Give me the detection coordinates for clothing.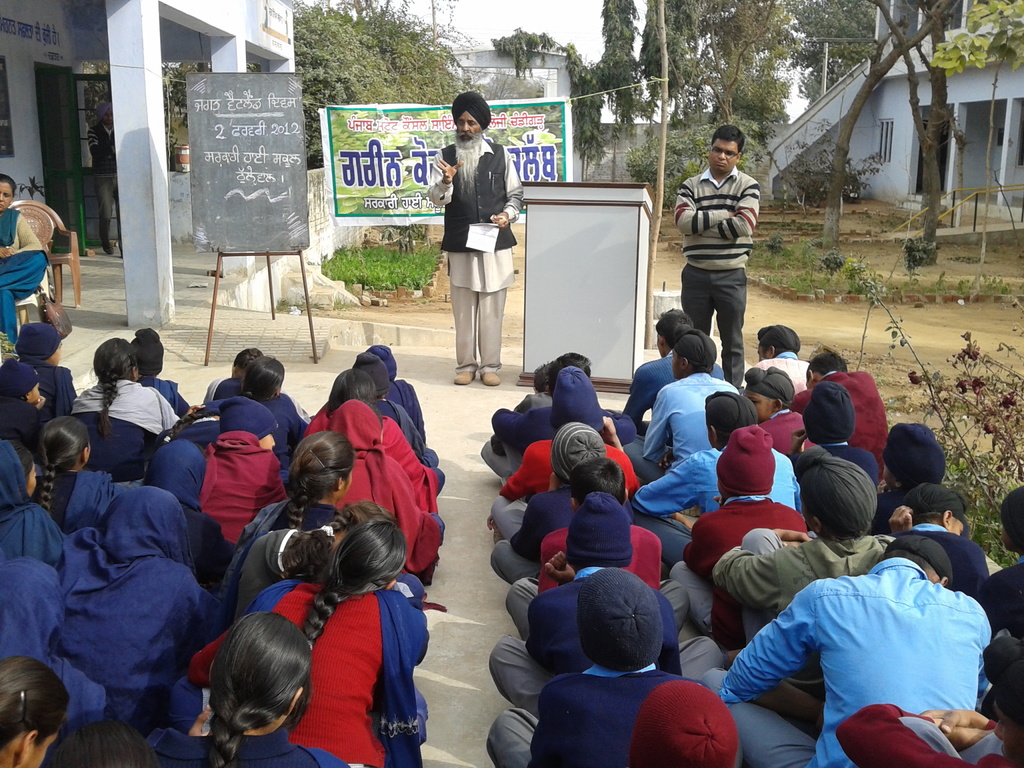
(left=674, top=166, right=762, bottom=383).
